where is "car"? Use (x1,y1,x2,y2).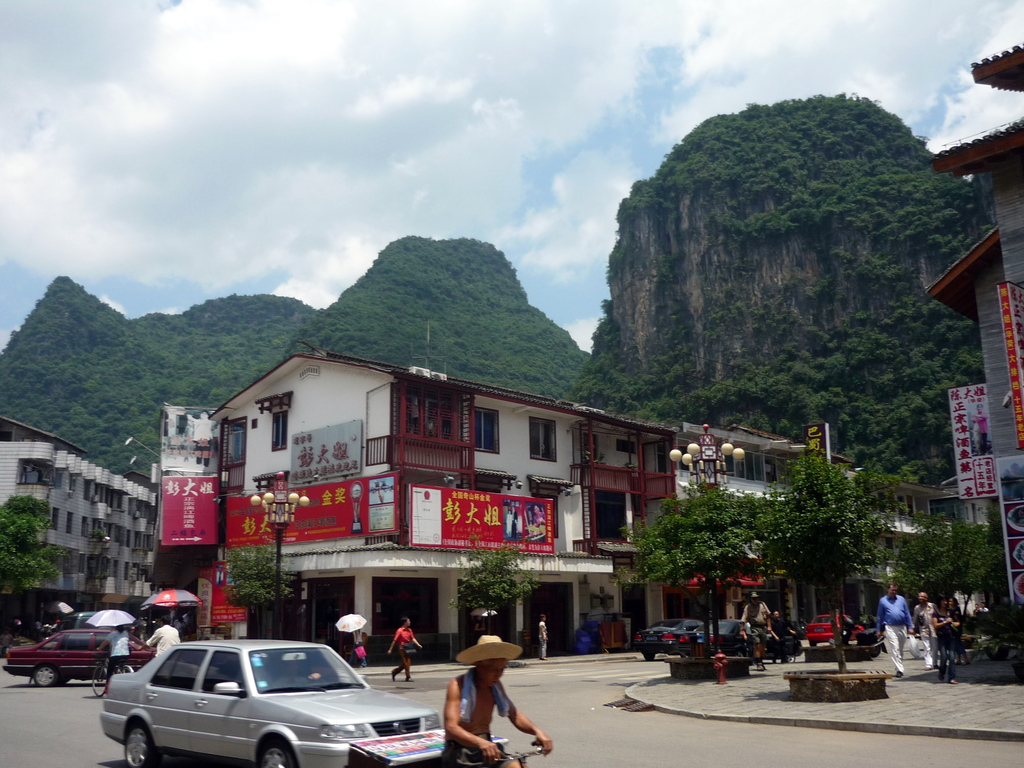
(632,620,700,653).
